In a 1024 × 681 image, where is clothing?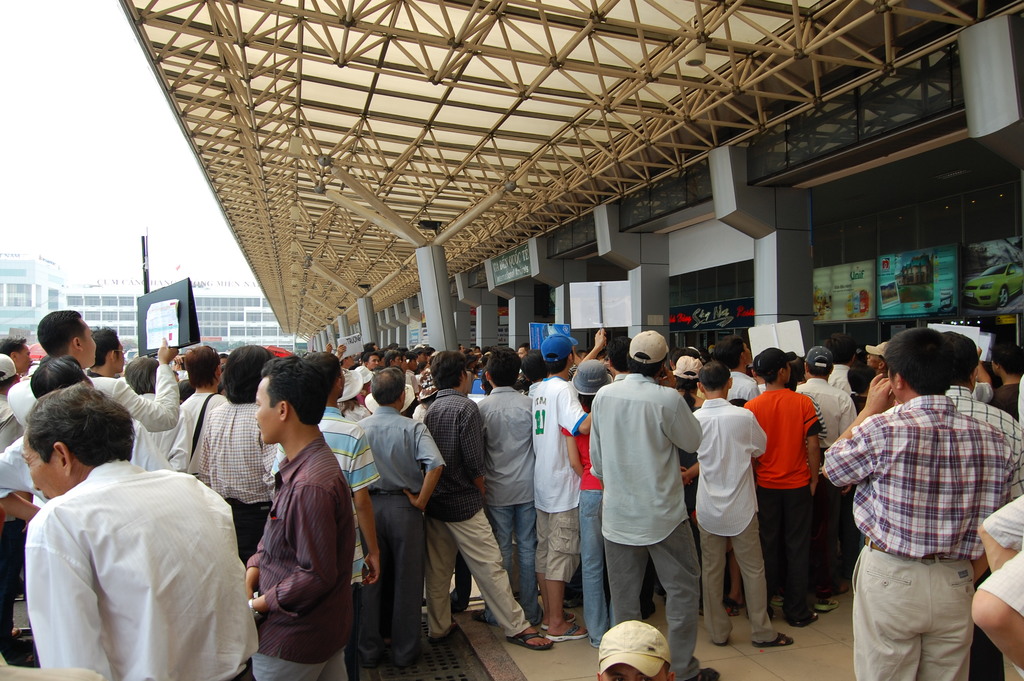
(250, 648, 350, 680).
